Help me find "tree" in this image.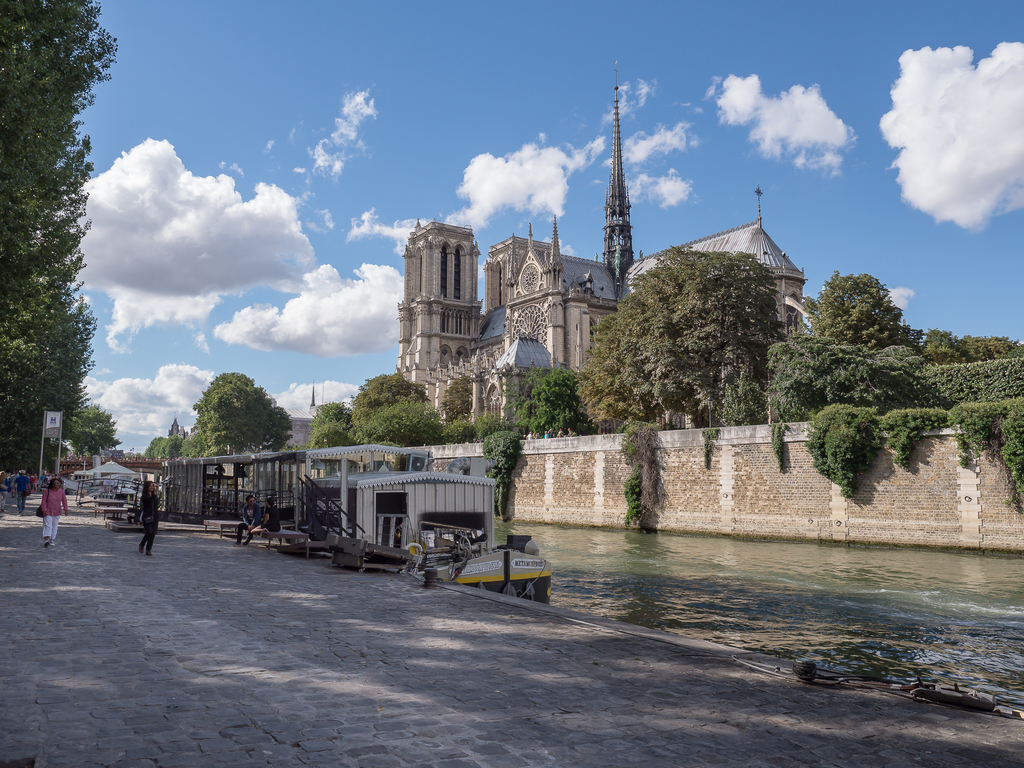
Found it: Rect(0, 0, 118, 484).
